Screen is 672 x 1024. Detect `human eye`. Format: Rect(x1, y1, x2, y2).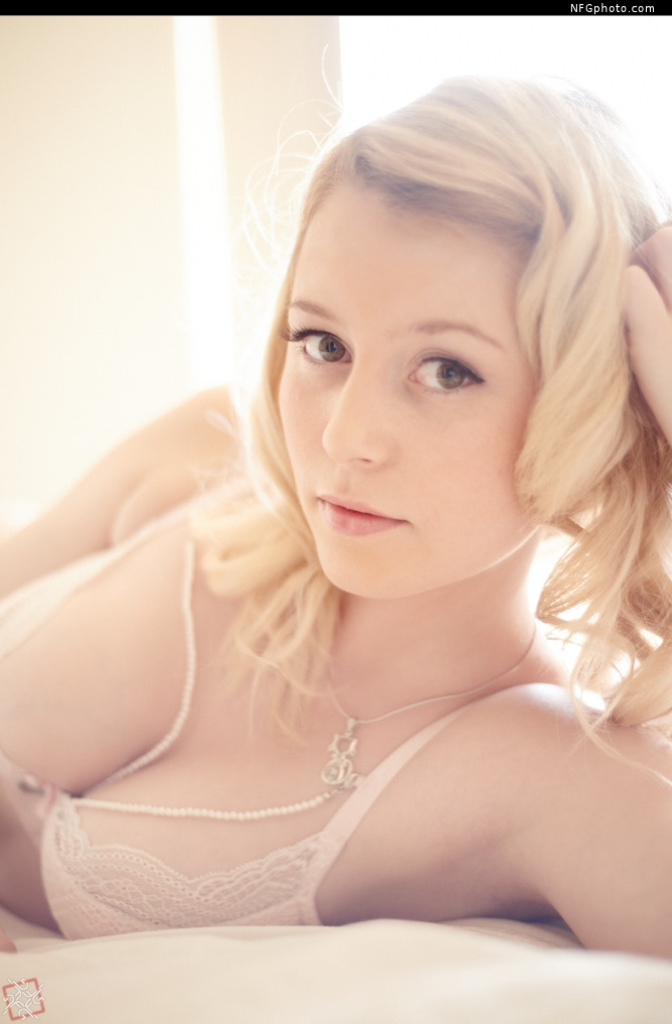
Rect(404, 352, 486, 398).
